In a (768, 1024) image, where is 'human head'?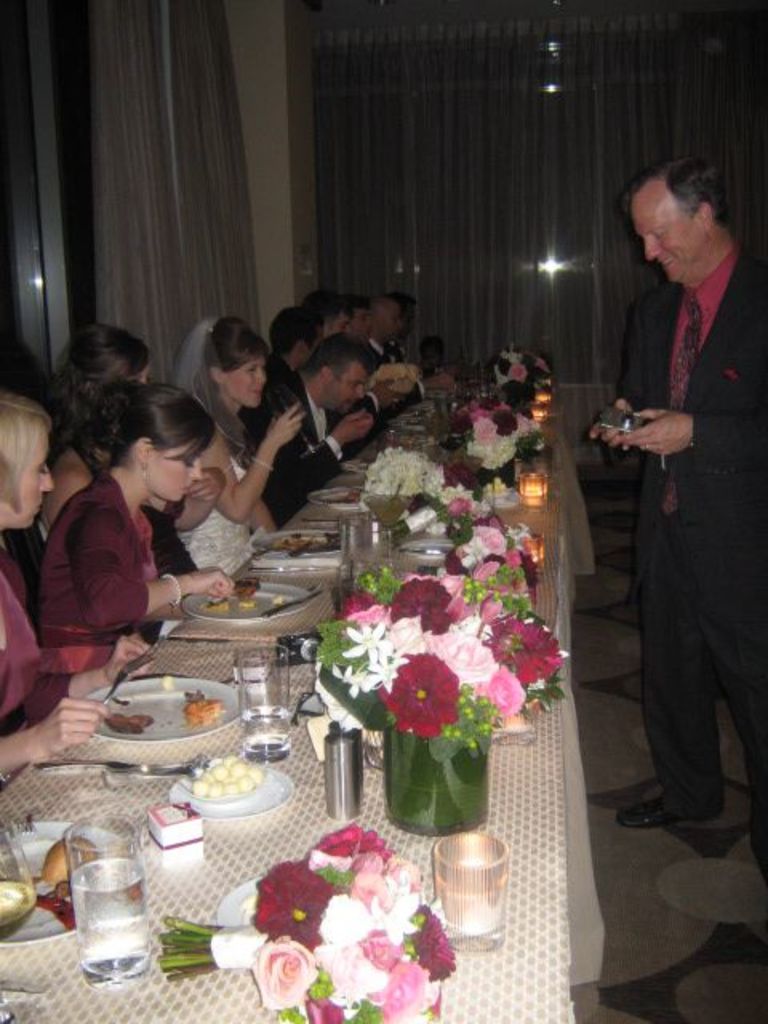
<bbox>368, 296, 403, 346</bbox>.
